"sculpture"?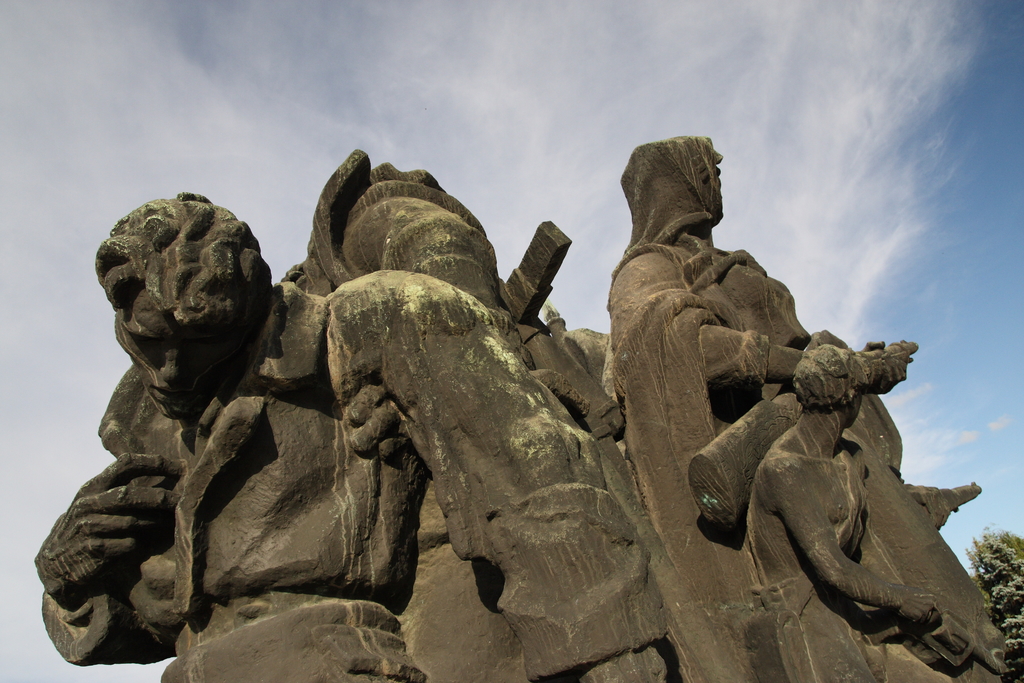
box(32, 190, 432, 682)
